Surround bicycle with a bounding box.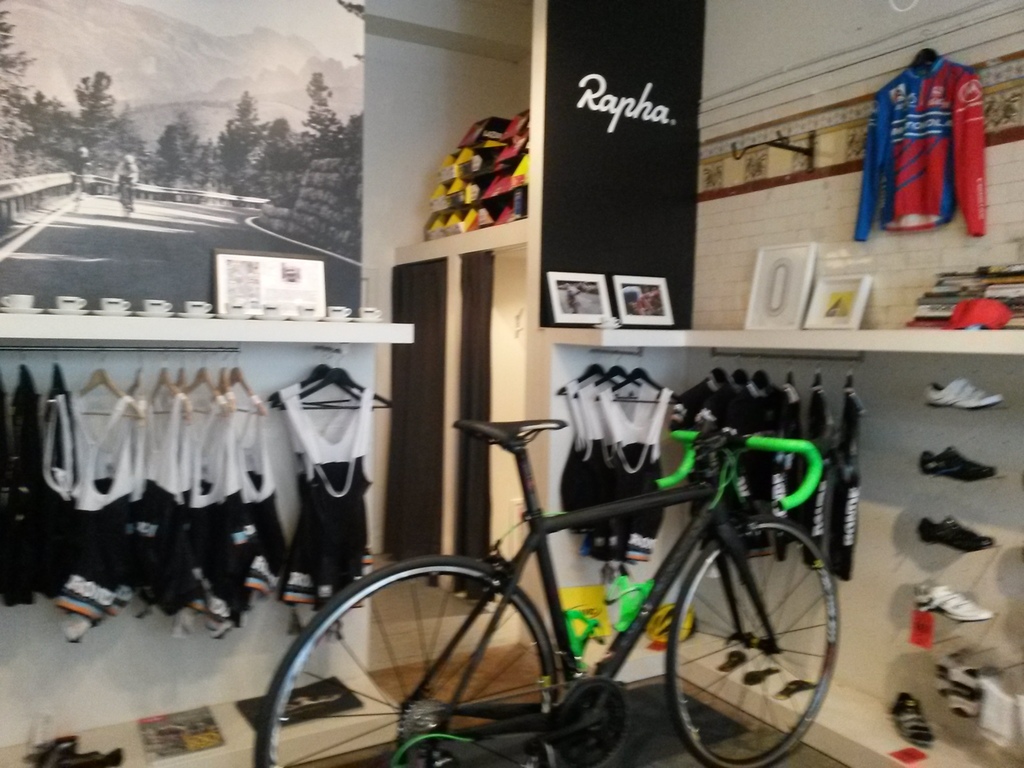
x1=246, y1=410, x2=838, y2=767.
